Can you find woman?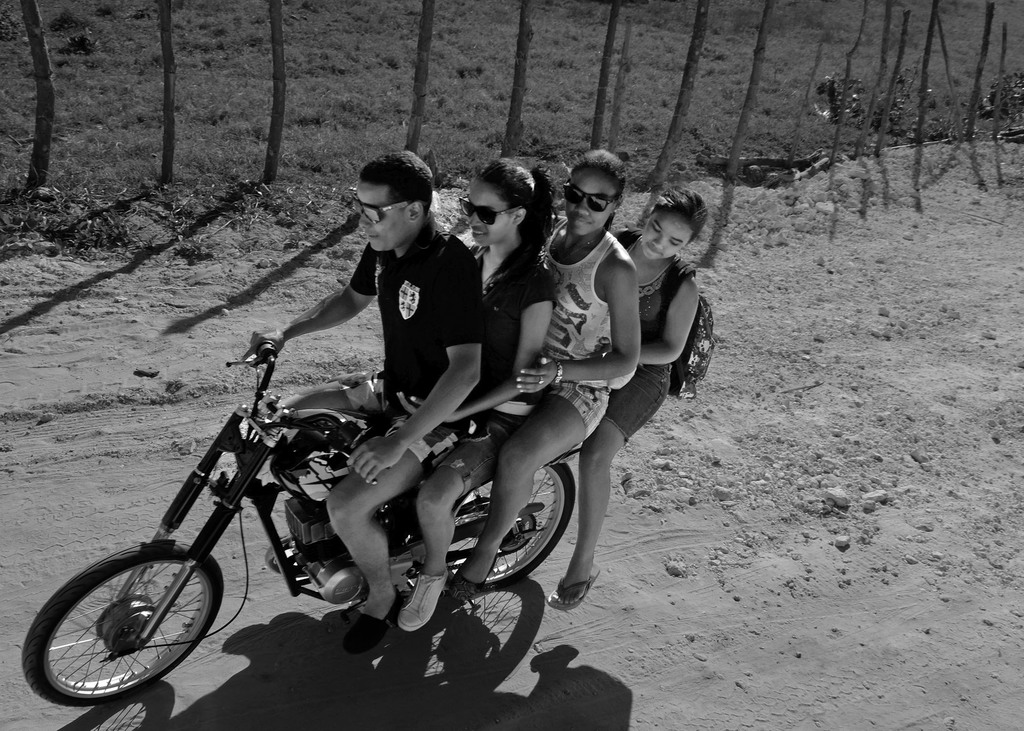
Yes, bounding box: x1=394 y1=160 x2=557 y2=631.
